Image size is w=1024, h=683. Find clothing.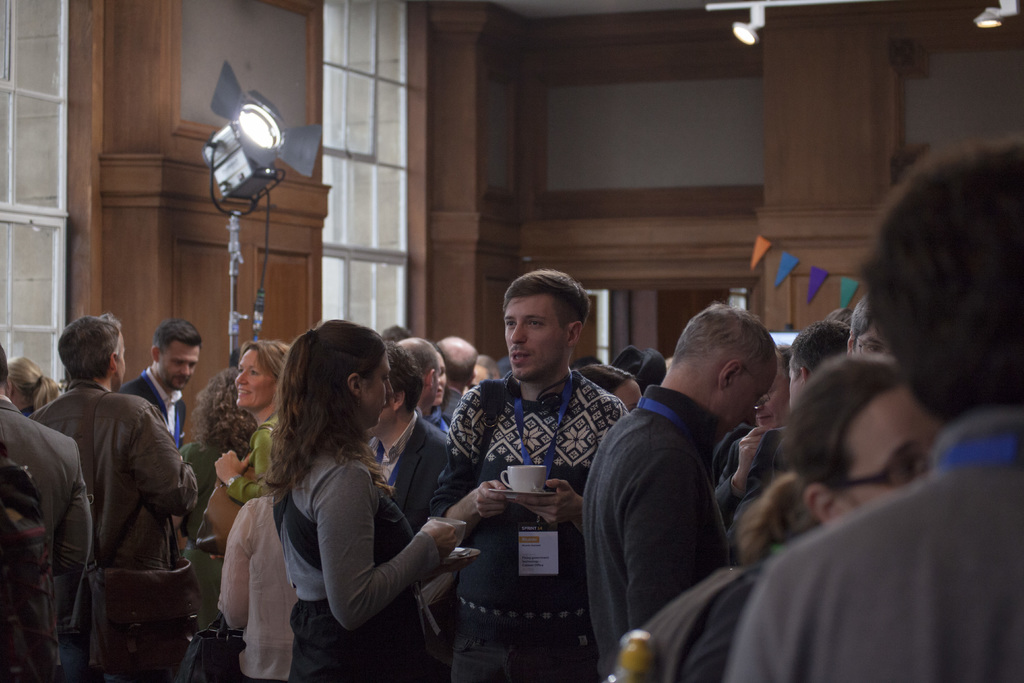
566, 377, 729, 675.
